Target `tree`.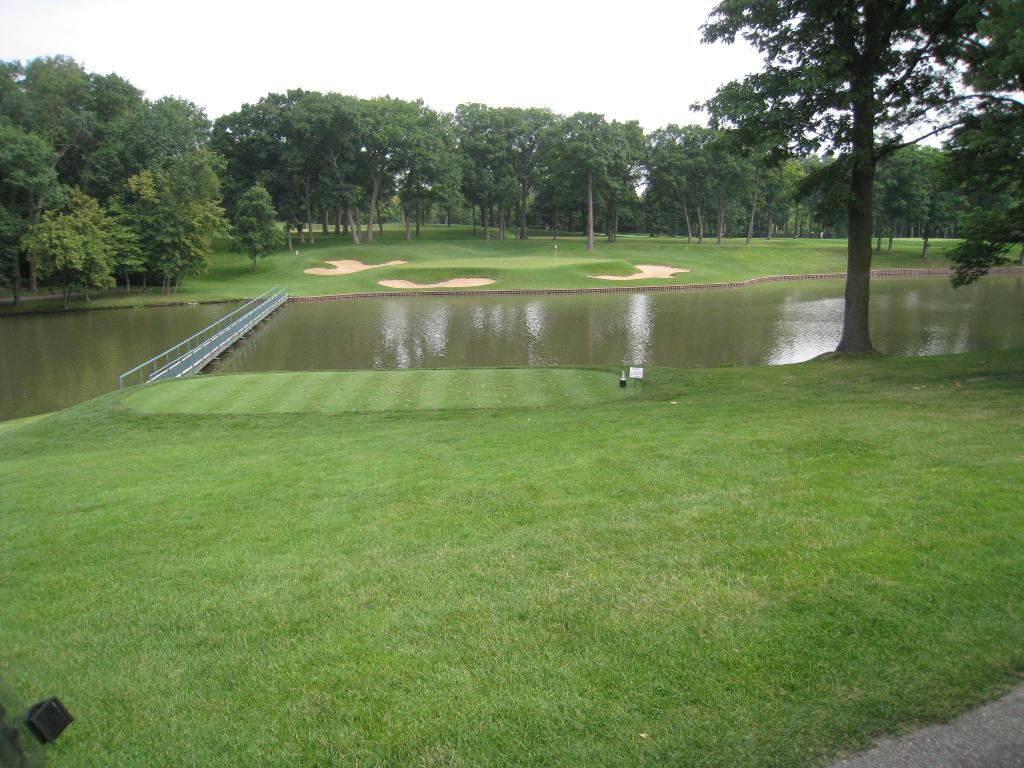
Target region: x1=0 y1=119 x2=55 y2=305.
